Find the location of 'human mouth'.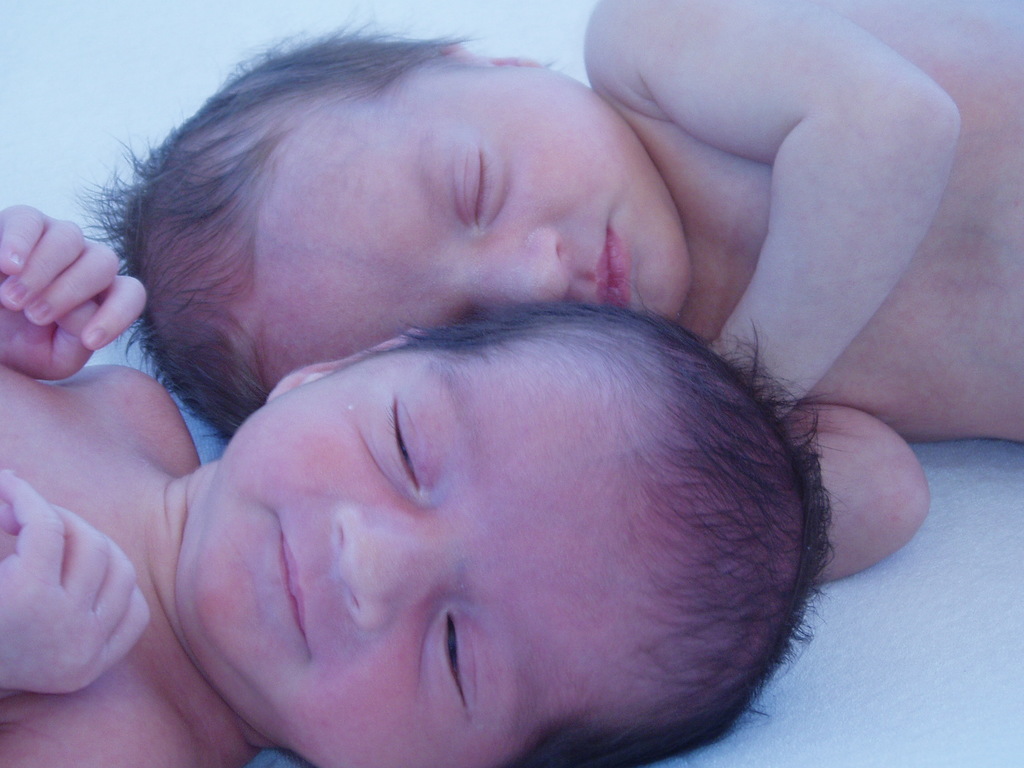
Location: 587 226 640 309.
